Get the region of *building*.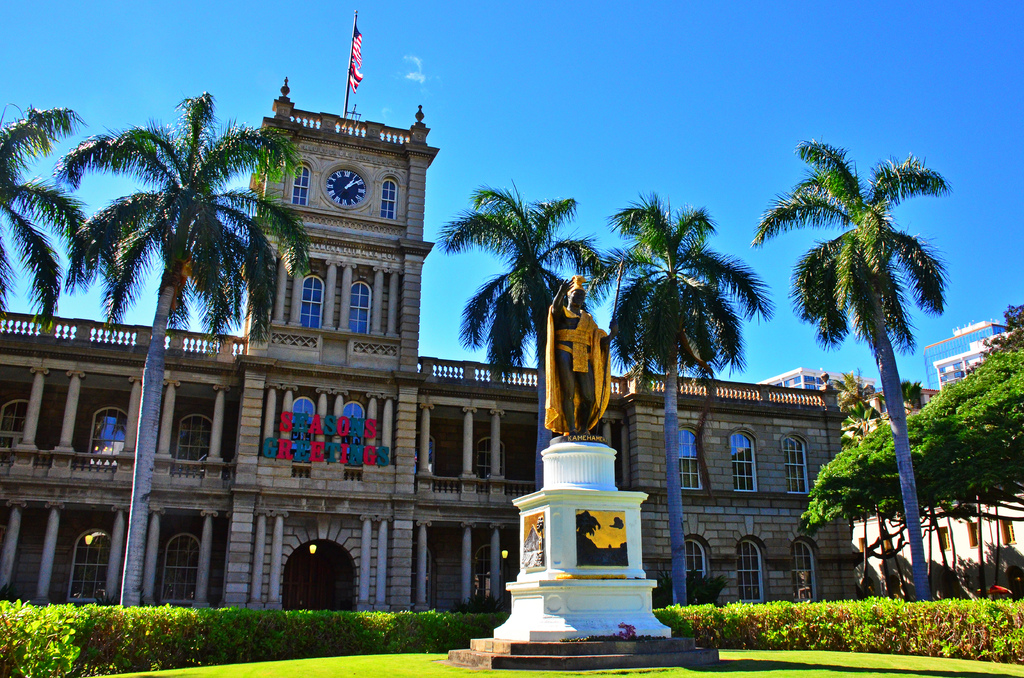
Rect(0, 74, 859, 617).
